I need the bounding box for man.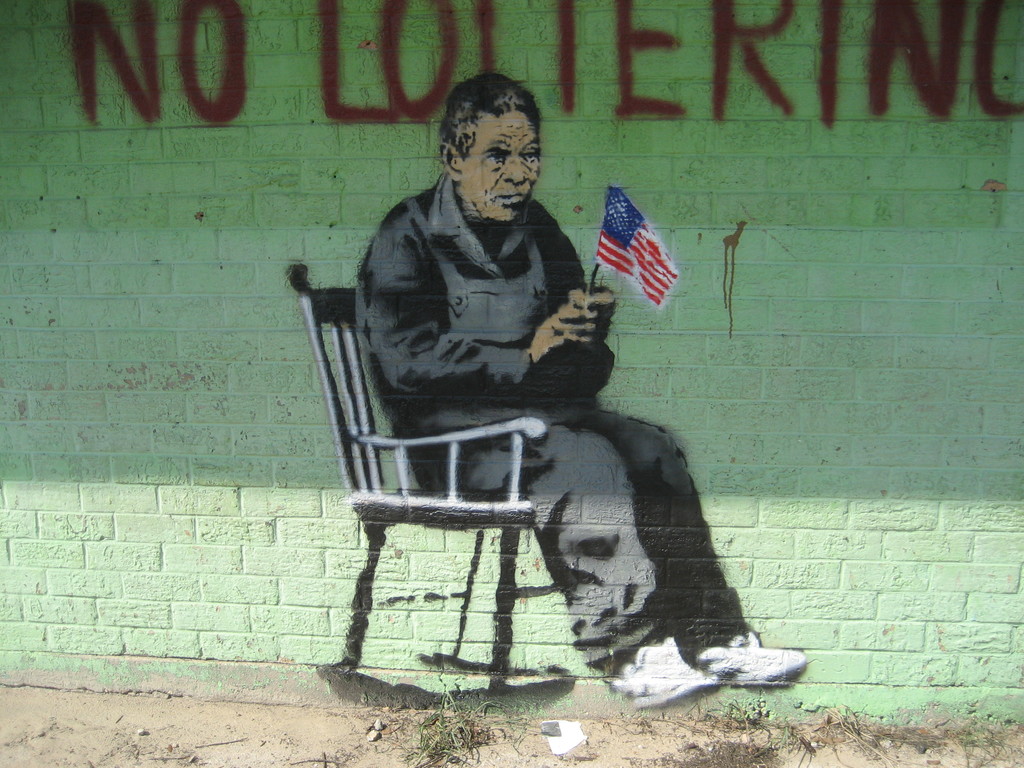
Here it is: 351/75/838/711.
